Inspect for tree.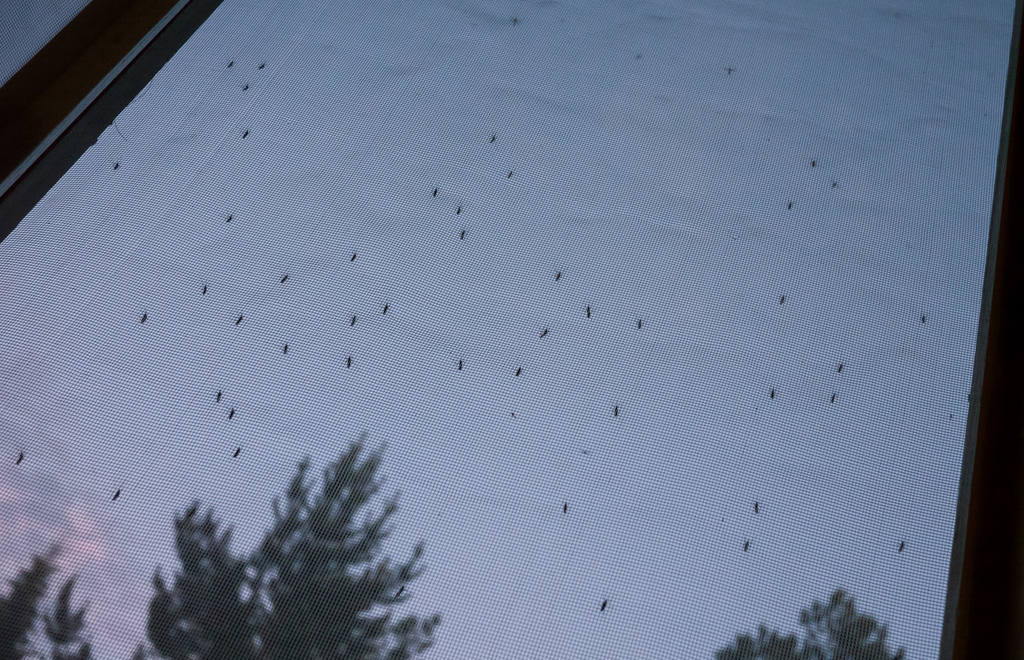
Inspection: box=[703, 588, 908, 659].
